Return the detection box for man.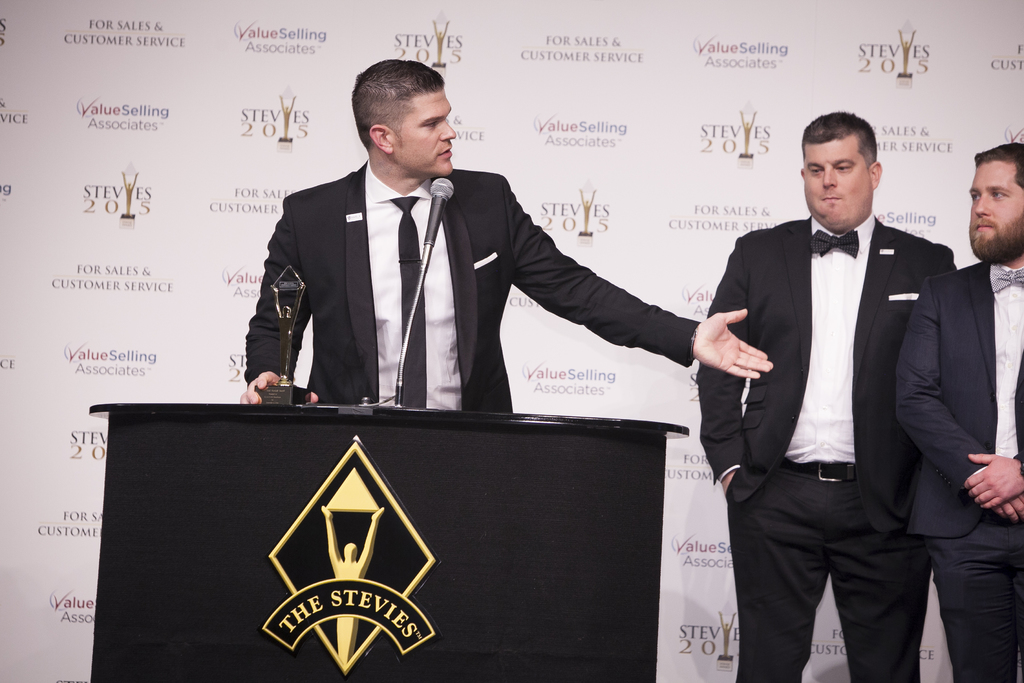
bbox=(897, 142, 1023, 682).
